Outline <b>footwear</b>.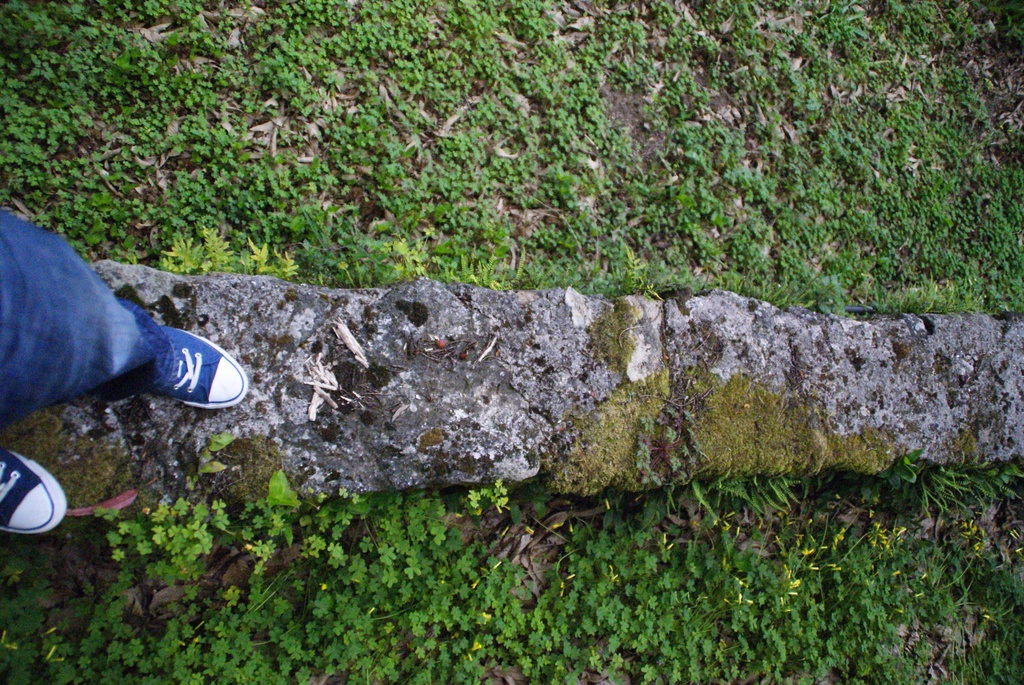
Outline: rect(0, 440, 66, 535).
